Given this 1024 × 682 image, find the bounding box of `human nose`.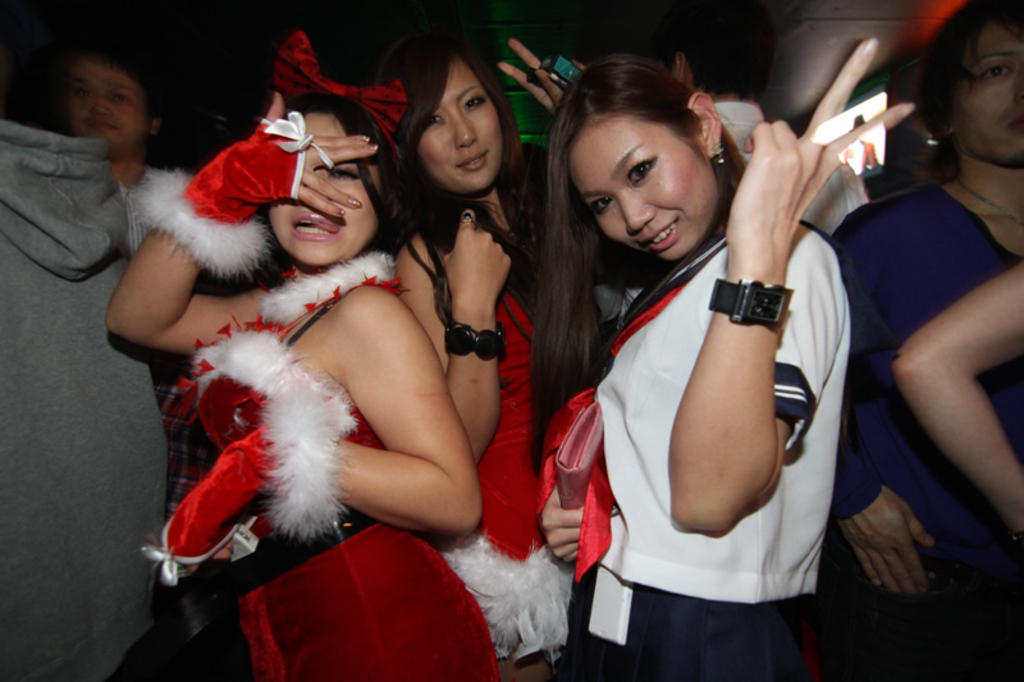
x1=302, y1=166, x2=340, y2=215.
